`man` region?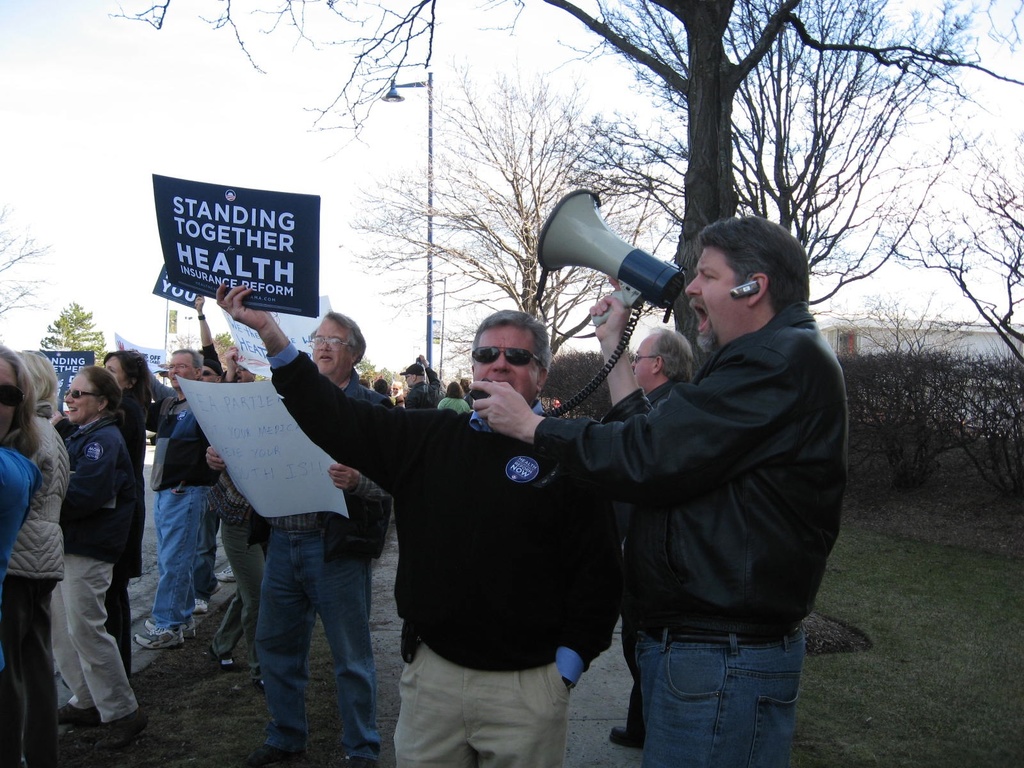
rect(223, 351, 255, 385)
